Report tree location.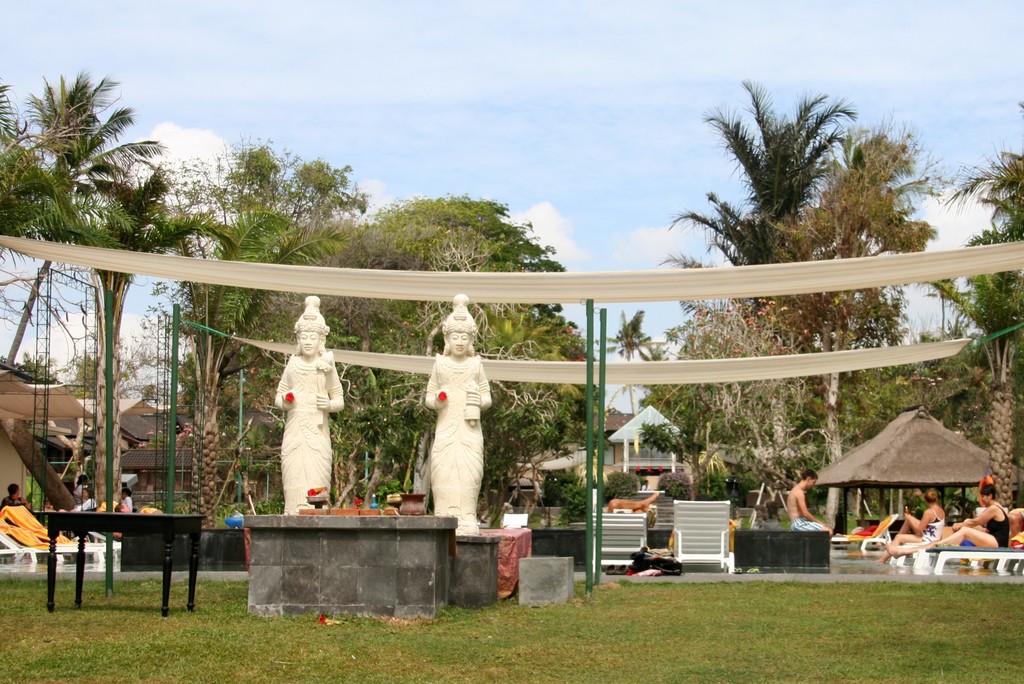
Report: x1=937 y1=101 x2=1023 y2=221.
